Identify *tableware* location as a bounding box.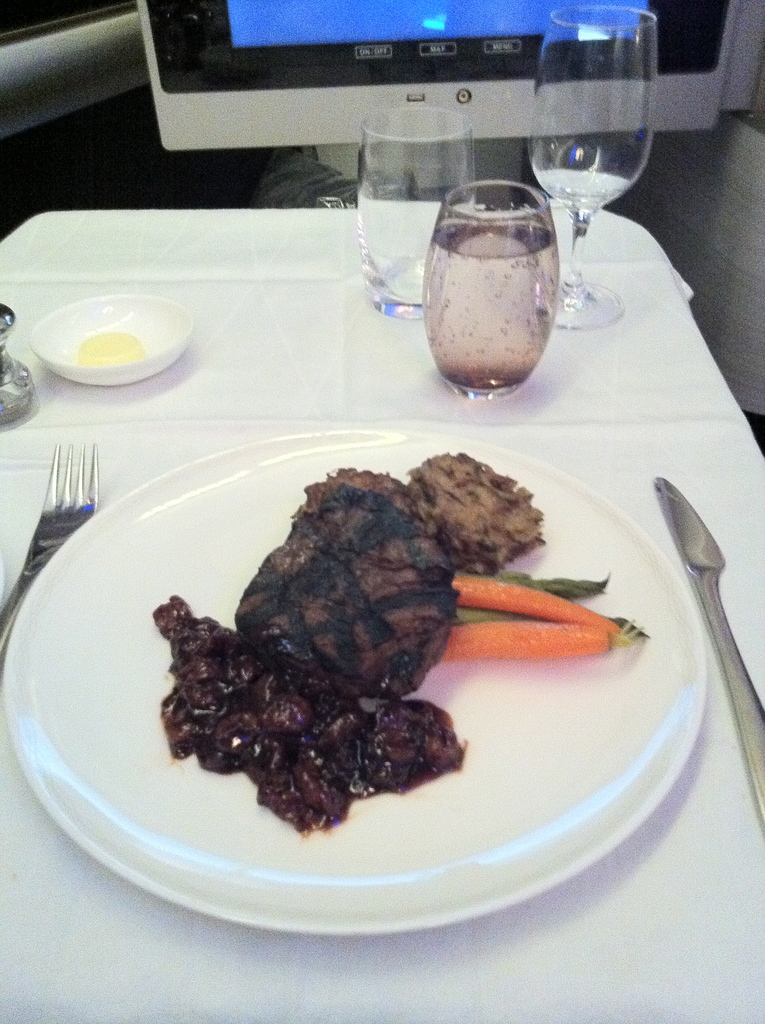
(x1=33, y1=291, x2=193, y2=387).
